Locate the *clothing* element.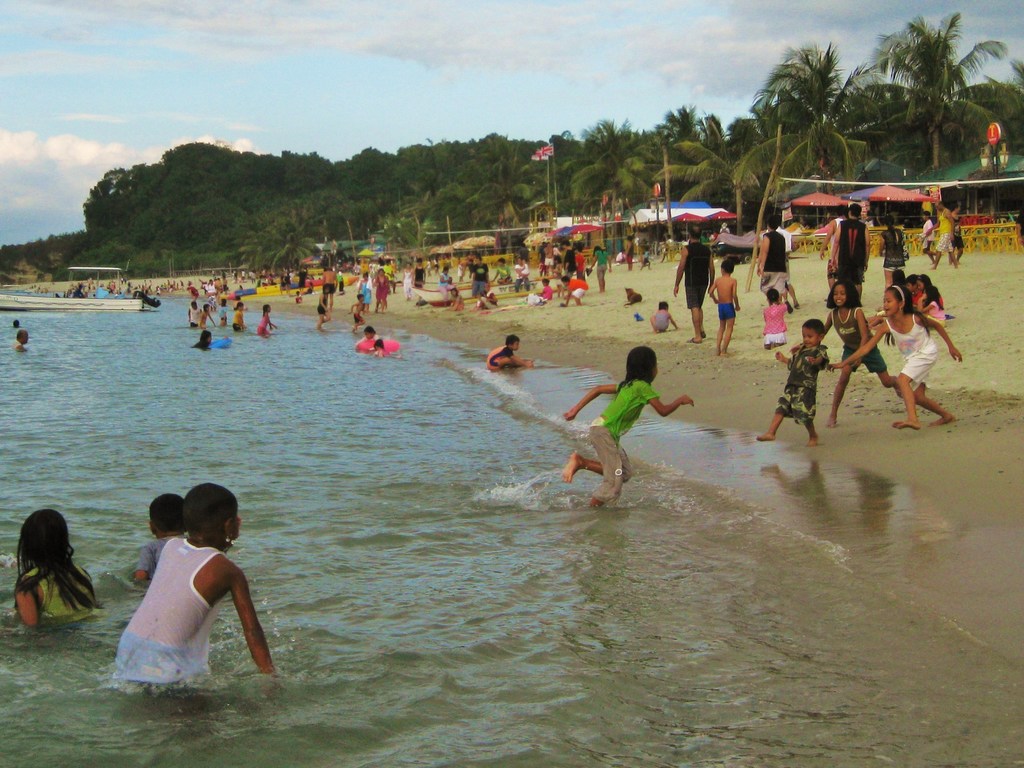
Element bbox: 136 537 186 579.
